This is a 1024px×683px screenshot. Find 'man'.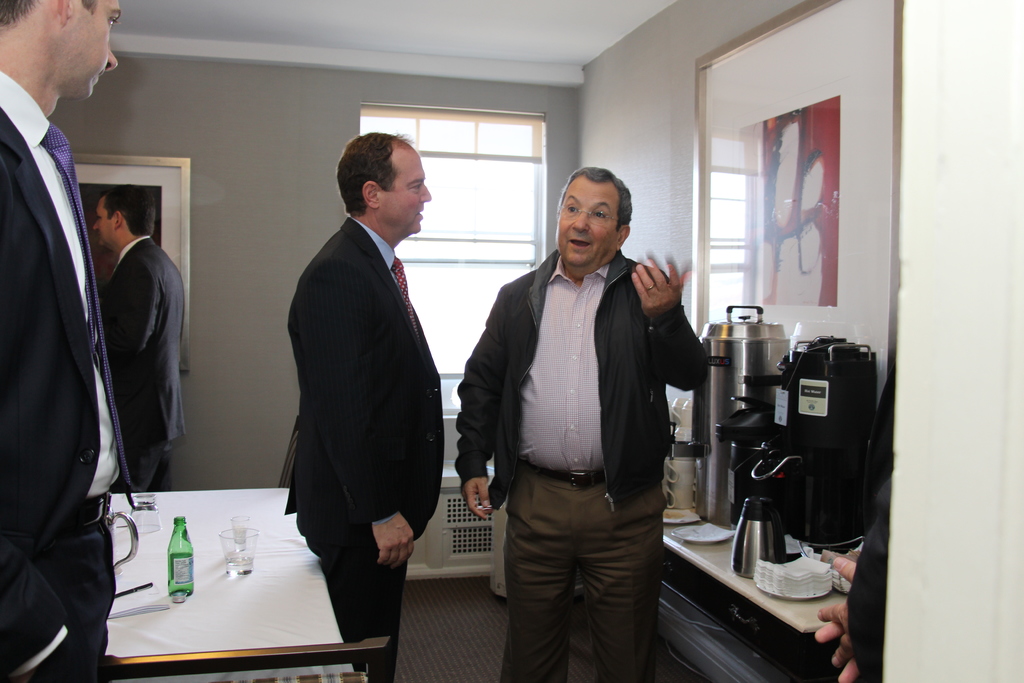
Bounding box: pyautogui.locateOnScreen(284, 128, 452, 682).
